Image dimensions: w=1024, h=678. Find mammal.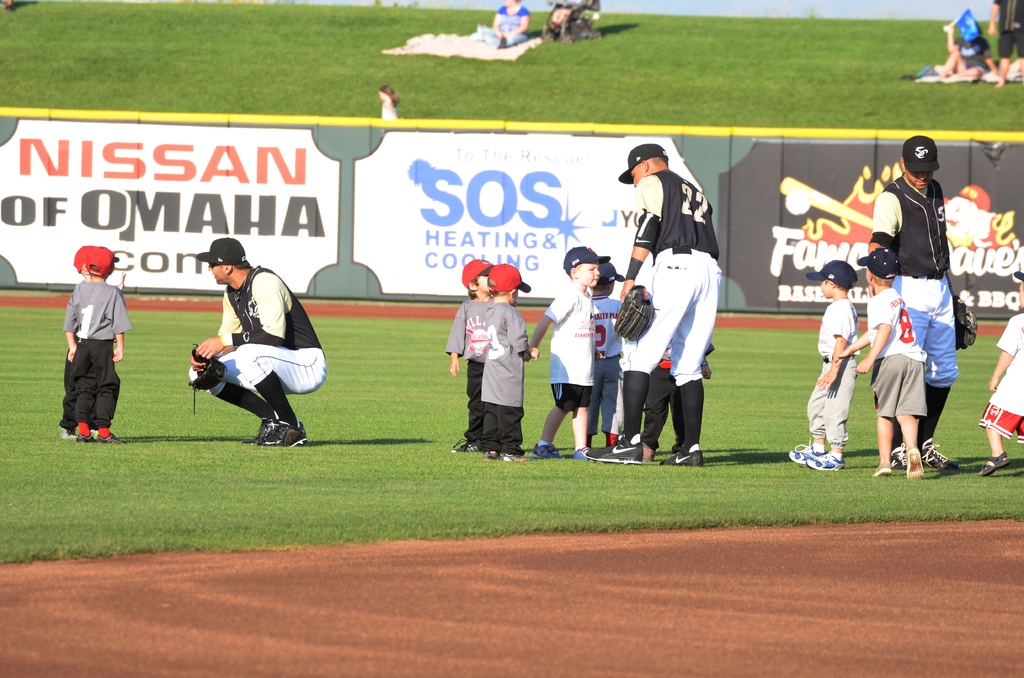
[x1=788, y1=259, x2=861, y2=471].
